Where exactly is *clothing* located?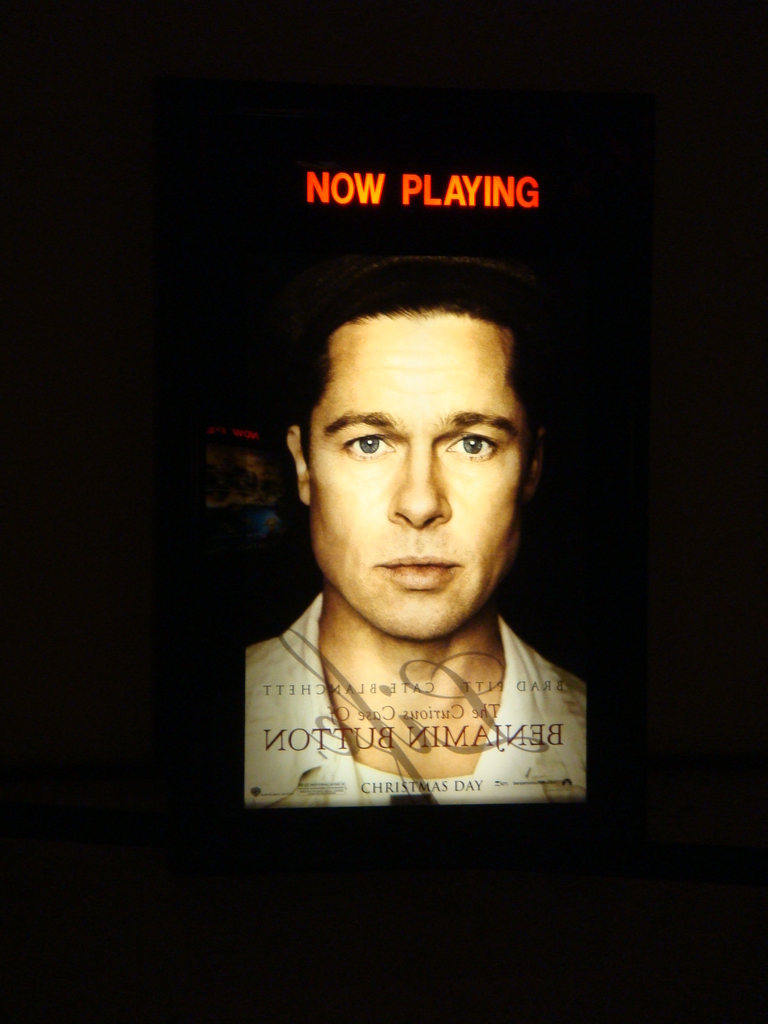
Its bounding box is 220, 605, 605, 802.
